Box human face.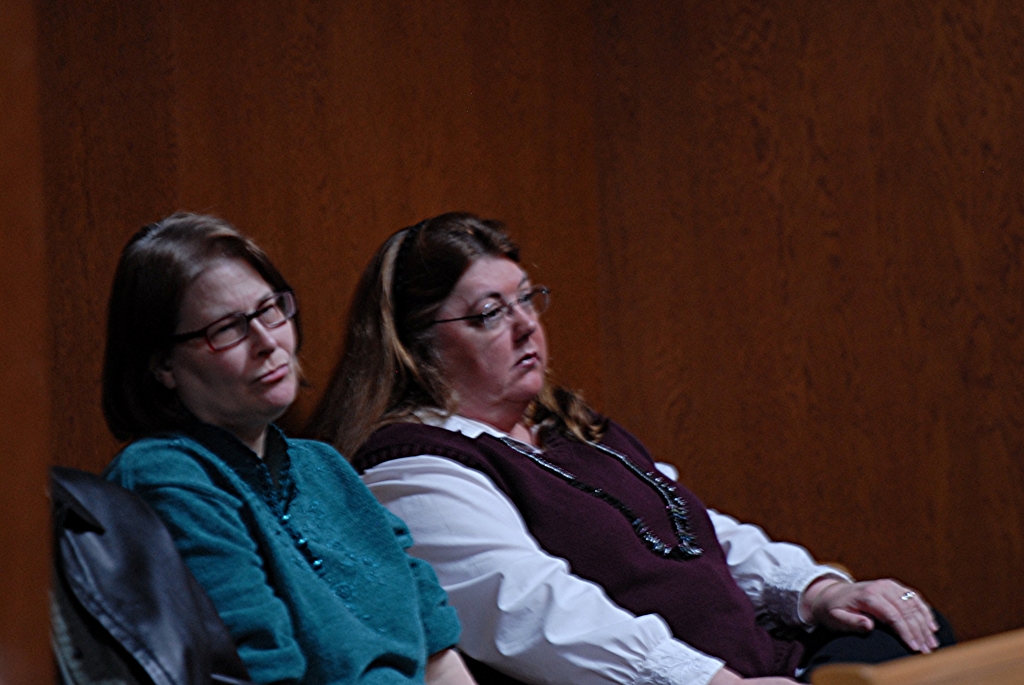
crop(432, 256, 547, 405).
